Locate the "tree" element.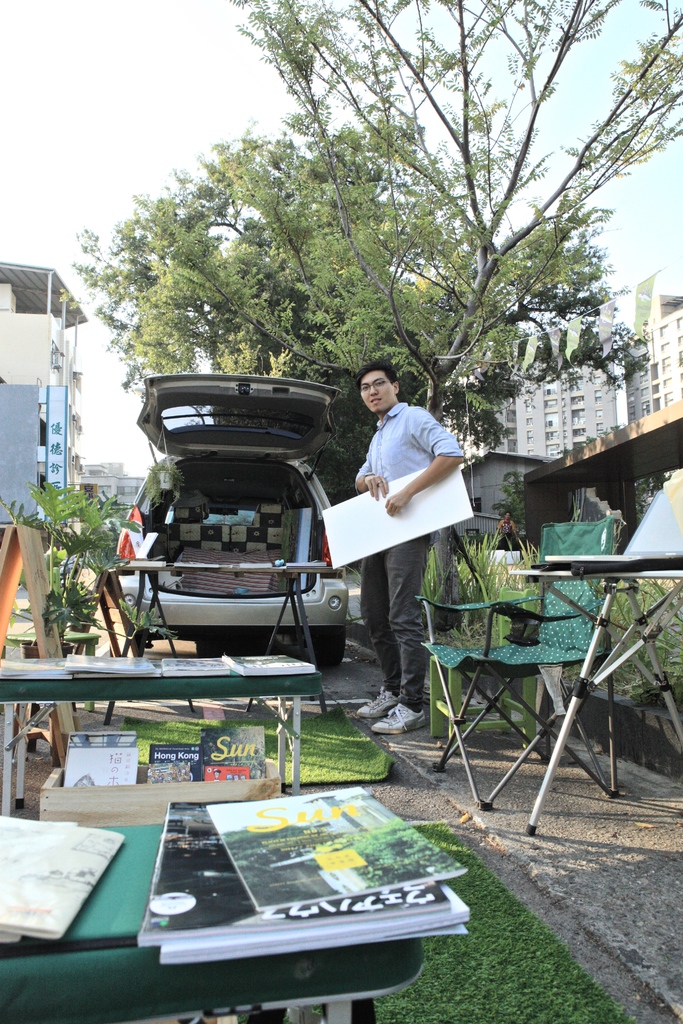
Element bbox: detection(226, 0, 682, 426).
